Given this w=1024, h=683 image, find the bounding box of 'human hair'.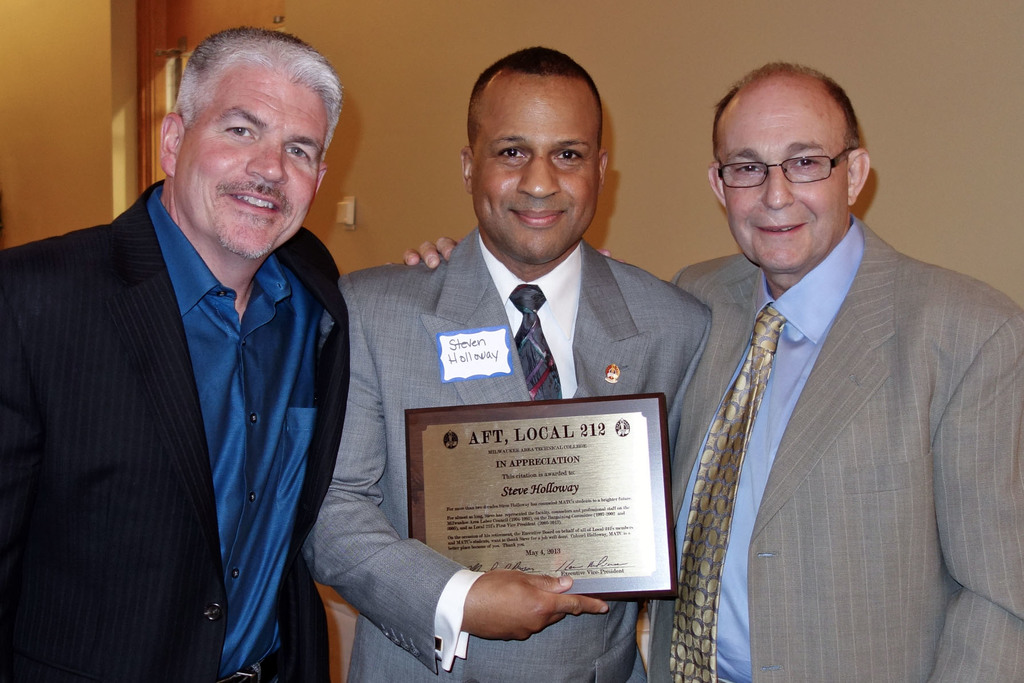
pyautogui.locateOnScreen(173, 21, 341, 154).
